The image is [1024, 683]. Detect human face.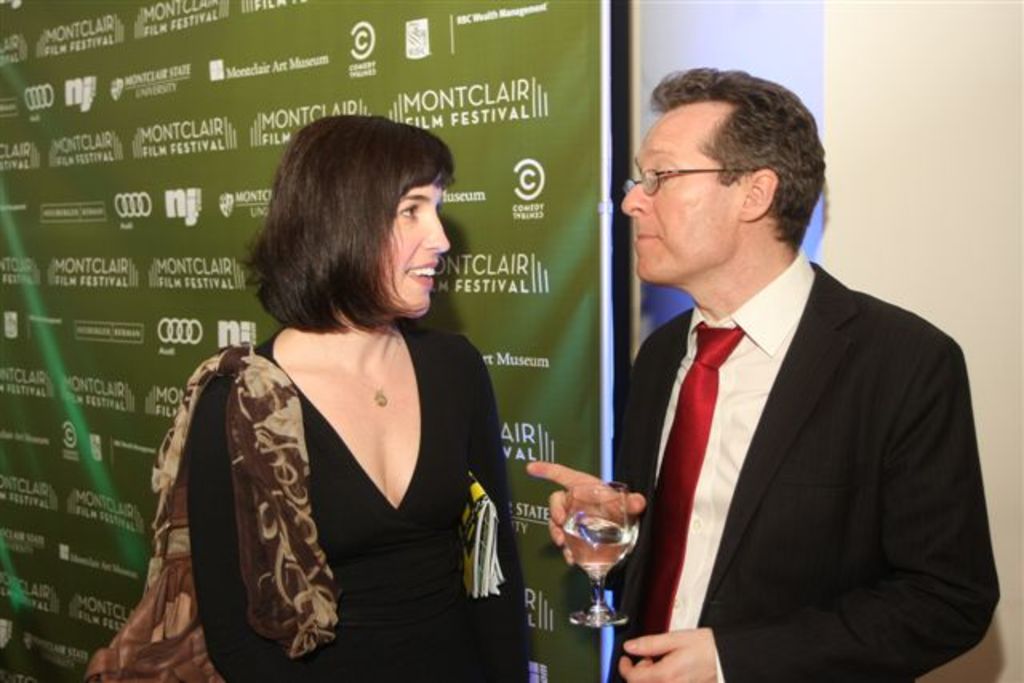
Detection: (x1=381, y1=187, x2=450, y2=315).
